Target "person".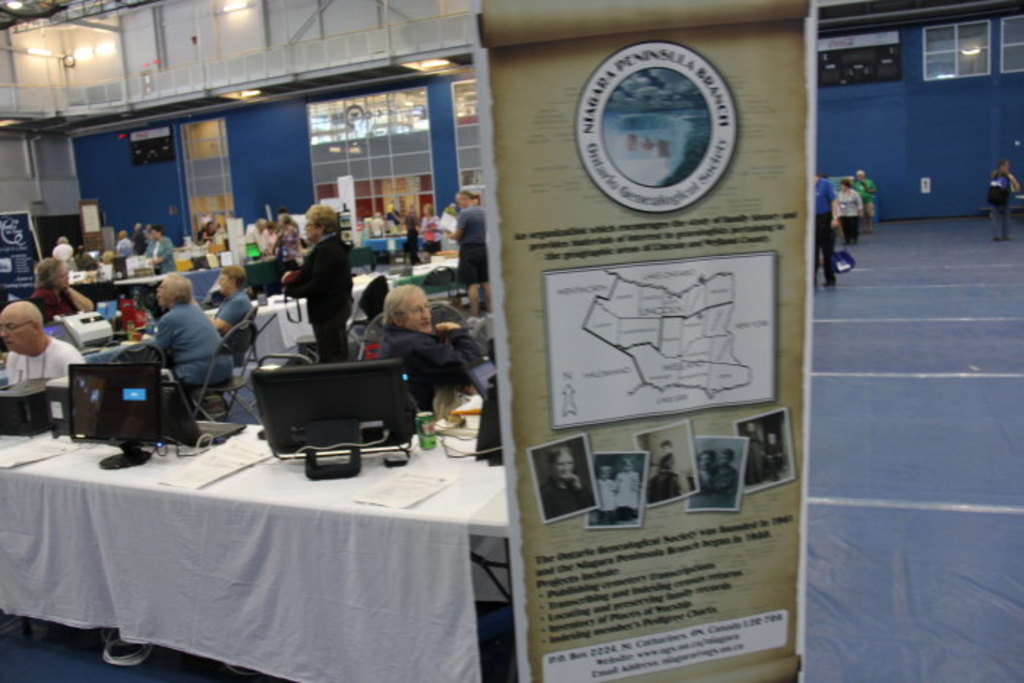
Target region: [left=418, top=206, right=442, bottom=246].
